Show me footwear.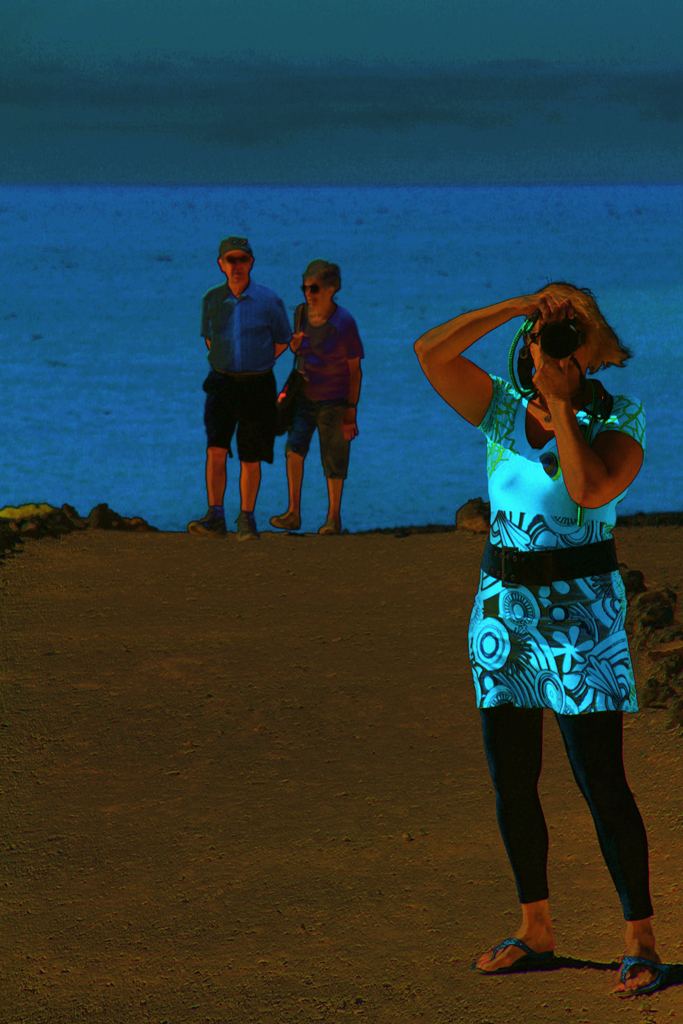
footwear is here: bbox=(474, 939, 555, 979).
